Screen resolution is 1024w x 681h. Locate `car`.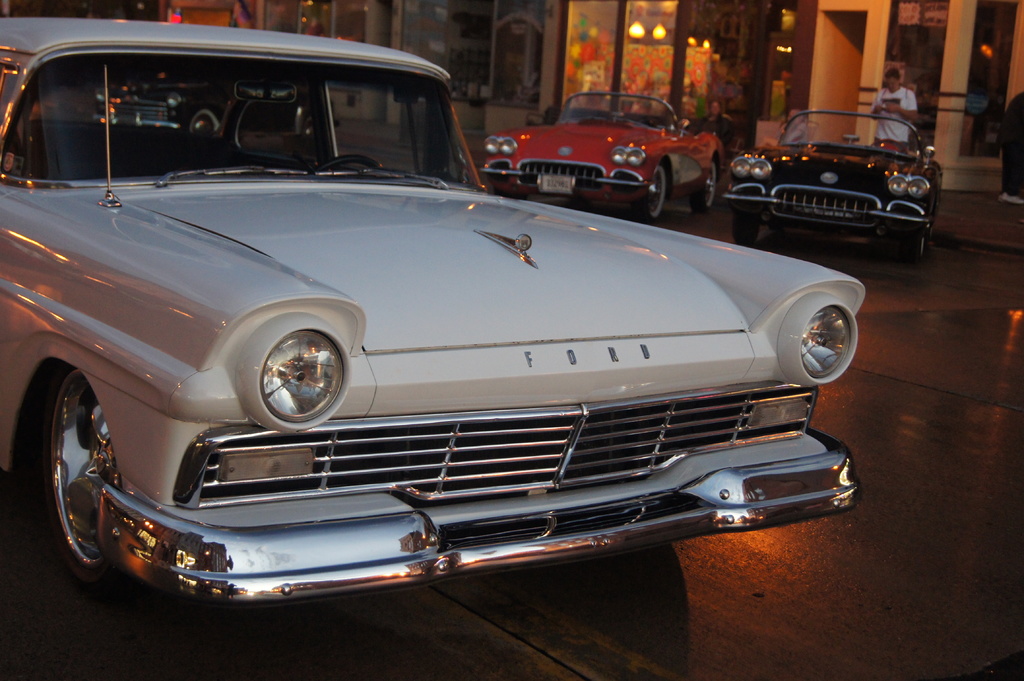
(724,106,941,248).
